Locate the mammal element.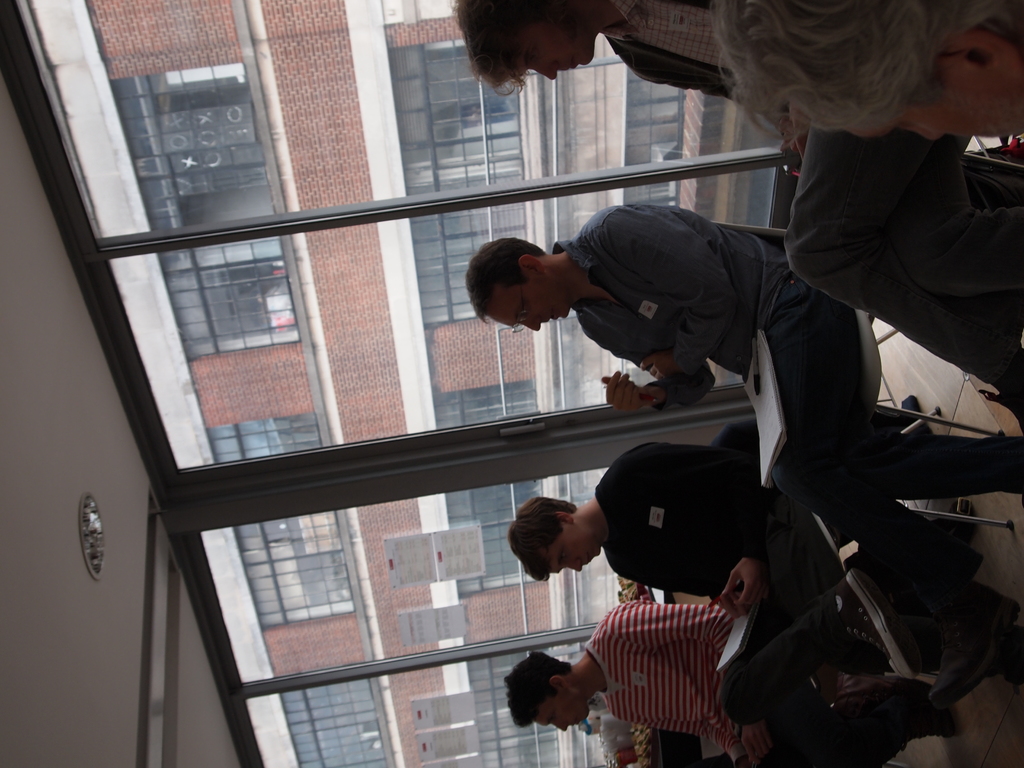
Element bbox: select_region(453, 0, 747, 109).
